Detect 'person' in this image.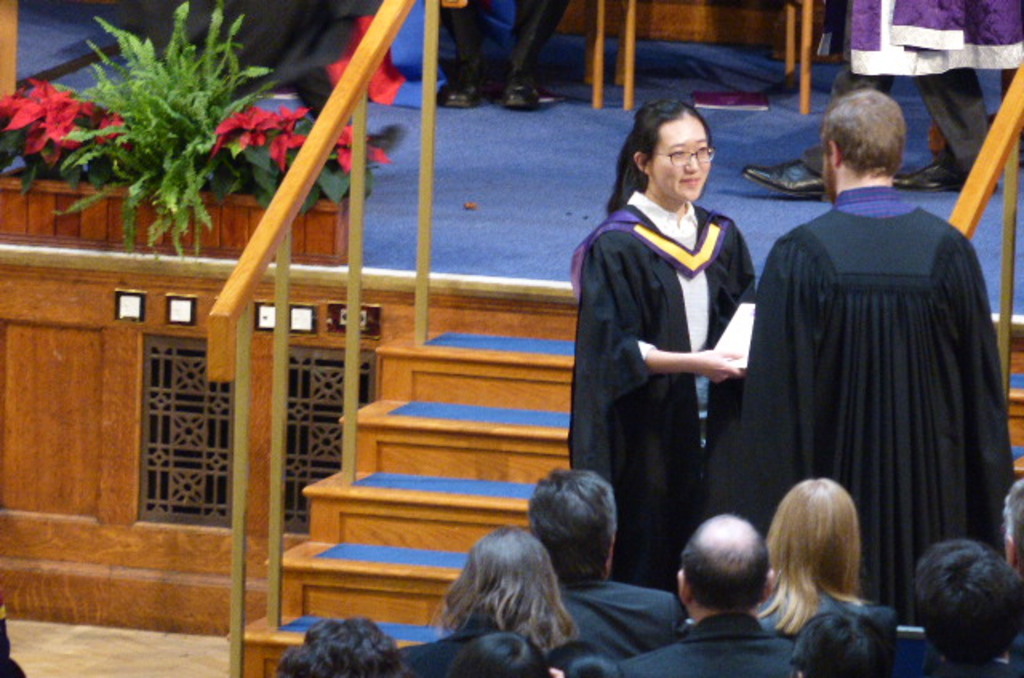
Detection: (x1=608, y1=507, x2=802, y2=676).
